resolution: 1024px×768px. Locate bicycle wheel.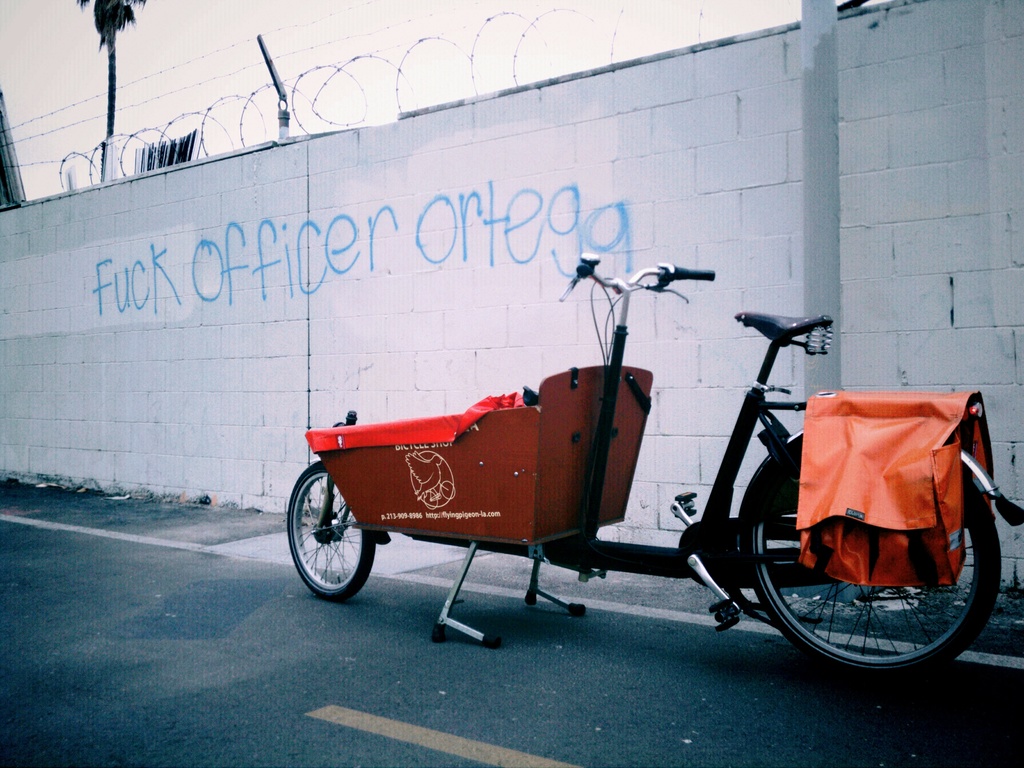
Rect(748, 450, 996, 676).
